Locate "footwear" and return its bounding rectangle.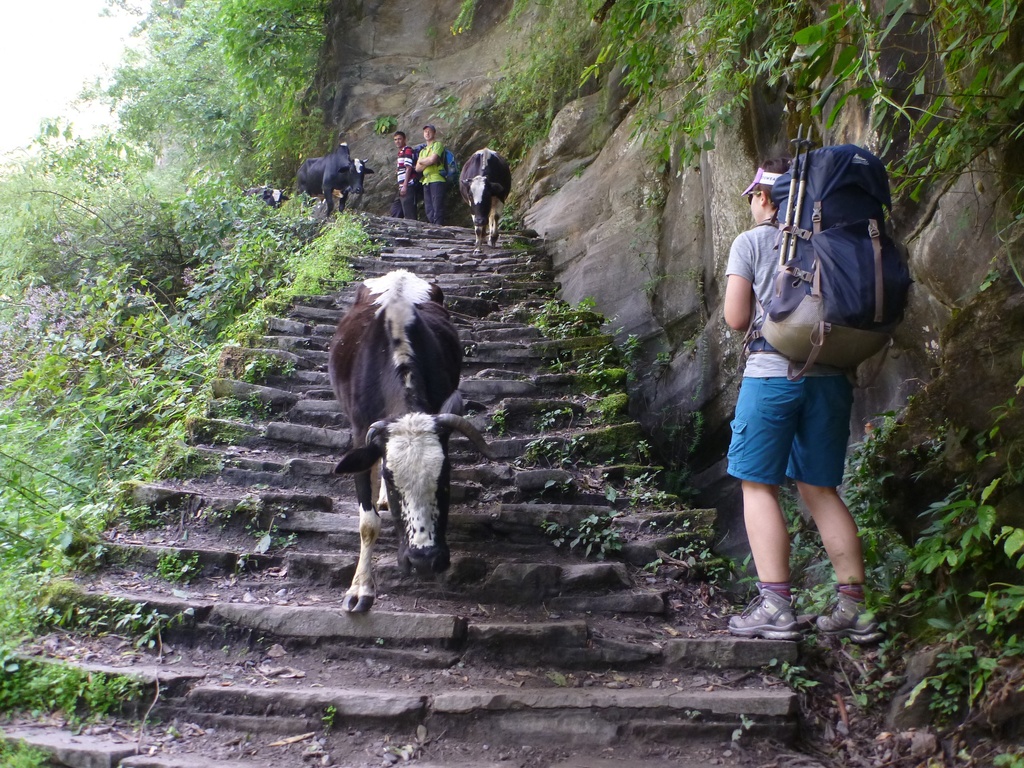
BBox(813, 596, 886, 647).
